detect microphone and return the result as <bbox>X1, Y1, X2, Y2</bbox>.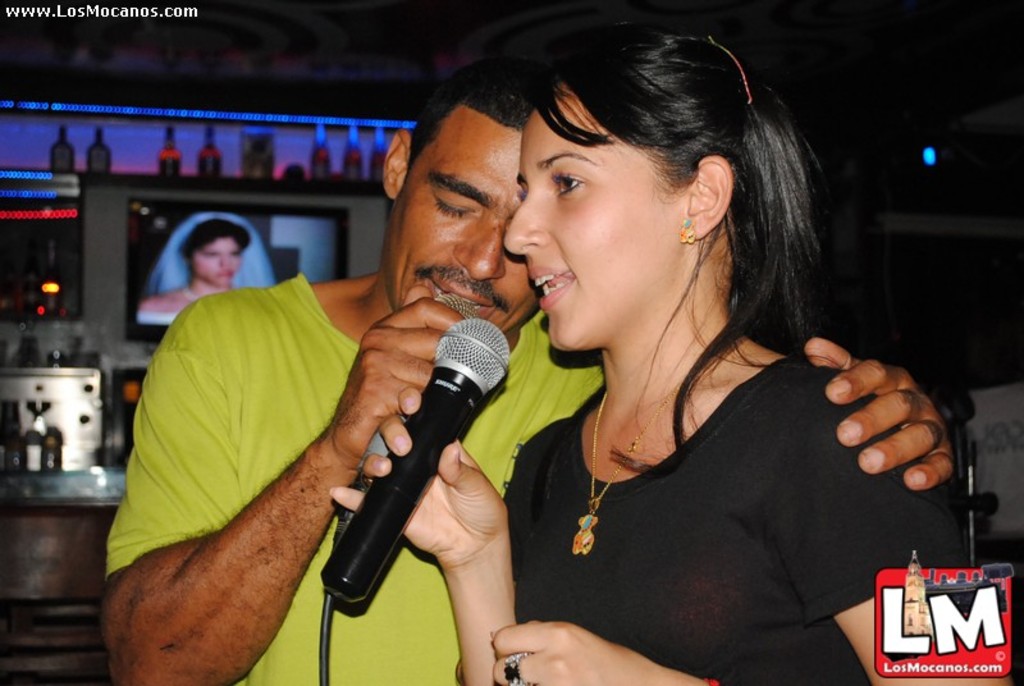
<bbox>323, 315, 515, 610</bbox>.
